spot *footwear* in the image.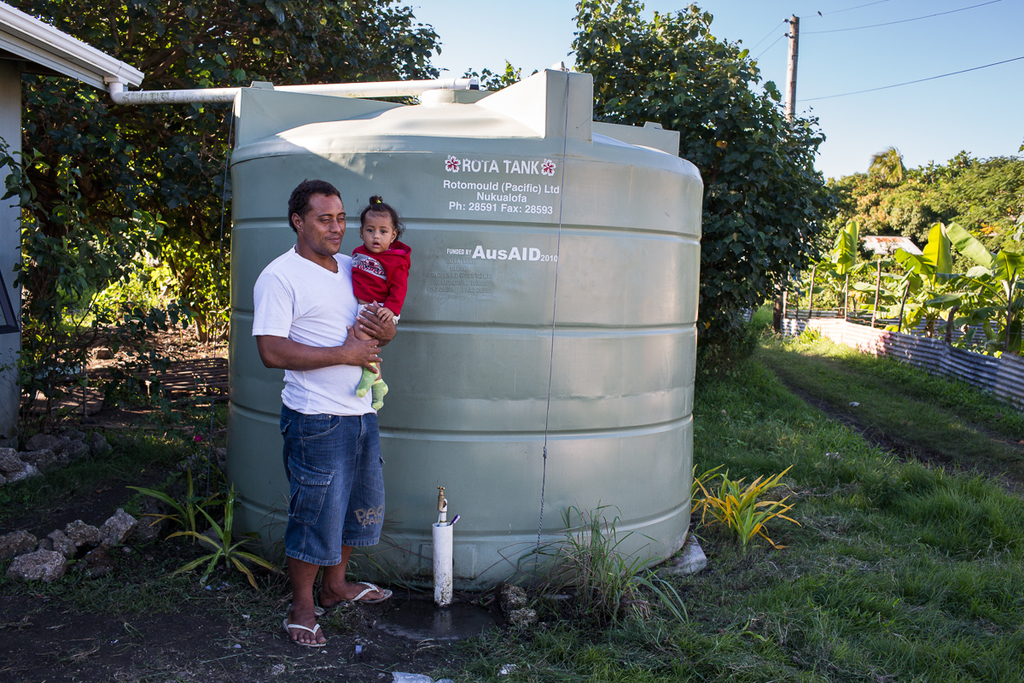
*footwear* found at select_region(346, 581, 393, 602).
